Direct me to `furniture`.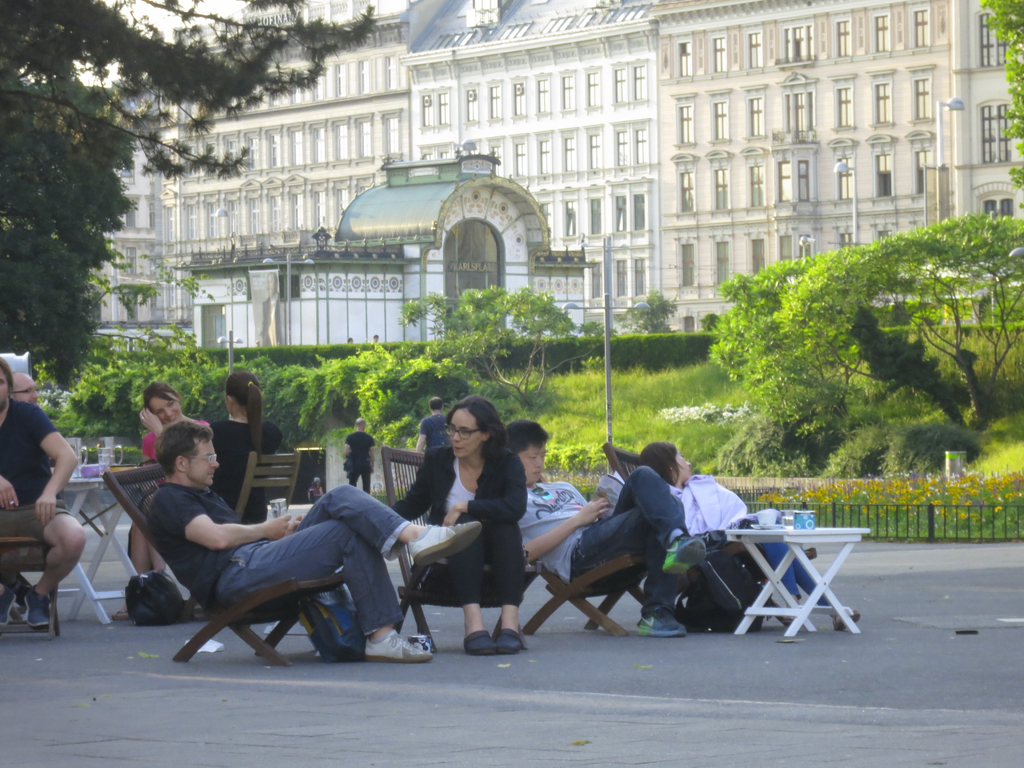
Direction: 726 530 870 637.
